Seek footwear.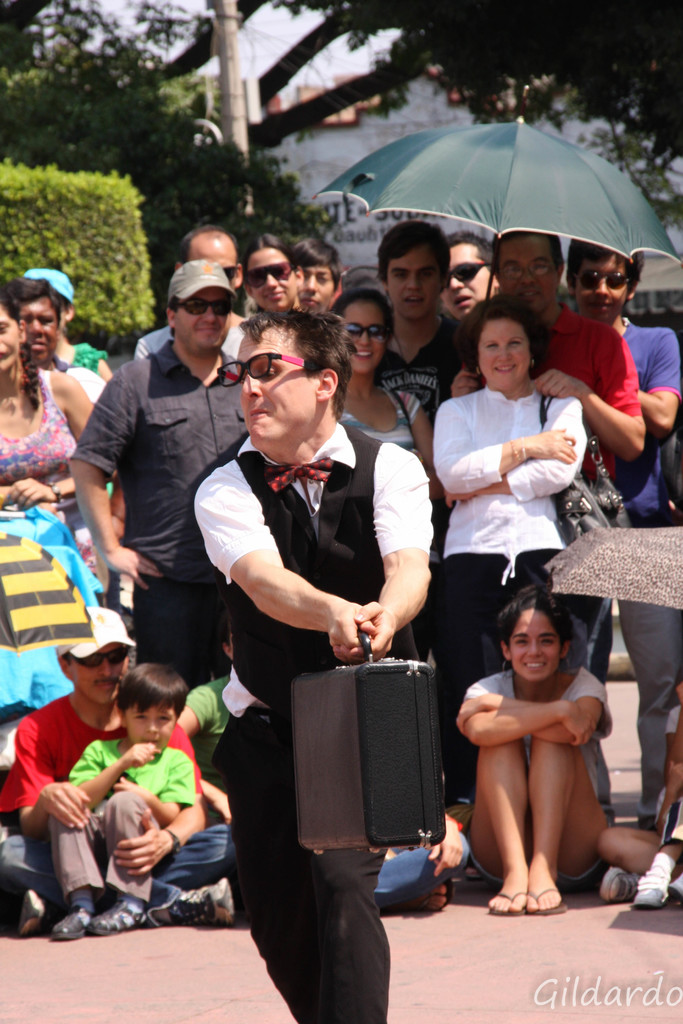
(left=88, top=890, right=152, bottom=934).
